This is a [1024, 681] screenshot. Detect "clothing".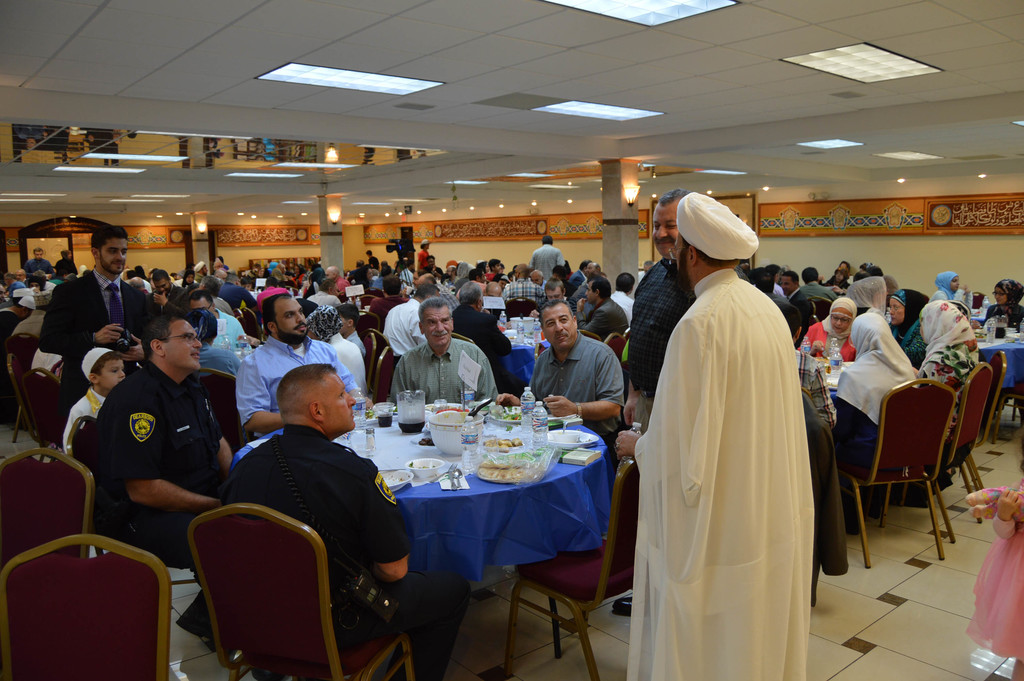
435/279/459/308.
